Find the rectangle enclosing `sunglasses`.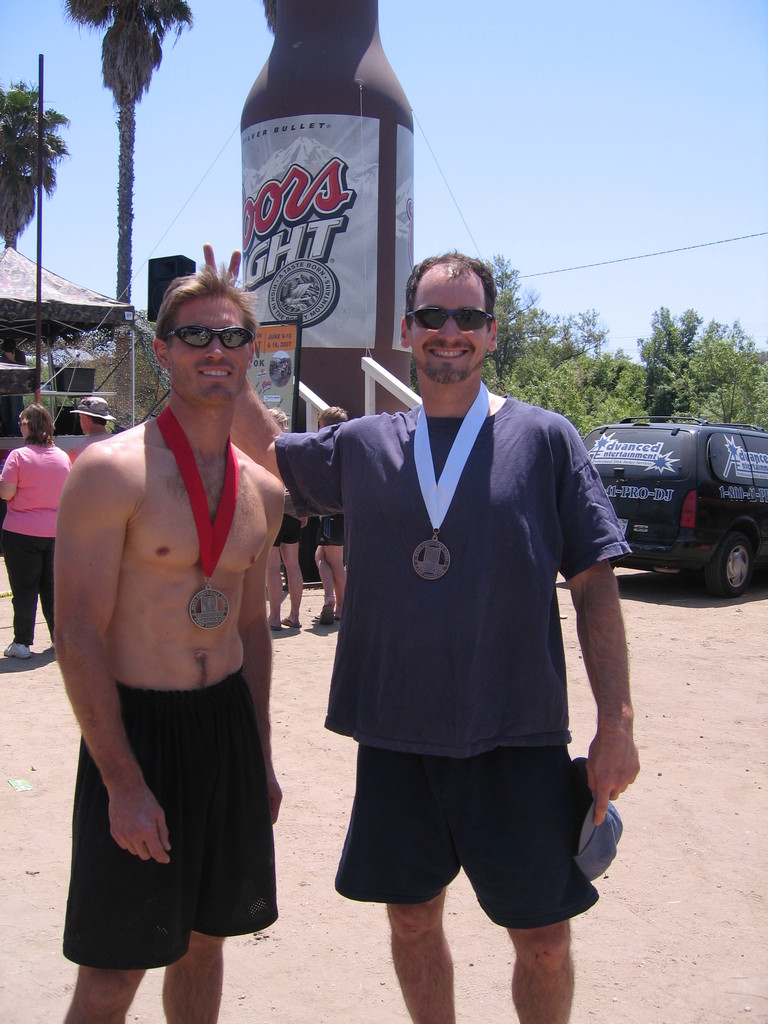
(170, 324, 259, 349).
